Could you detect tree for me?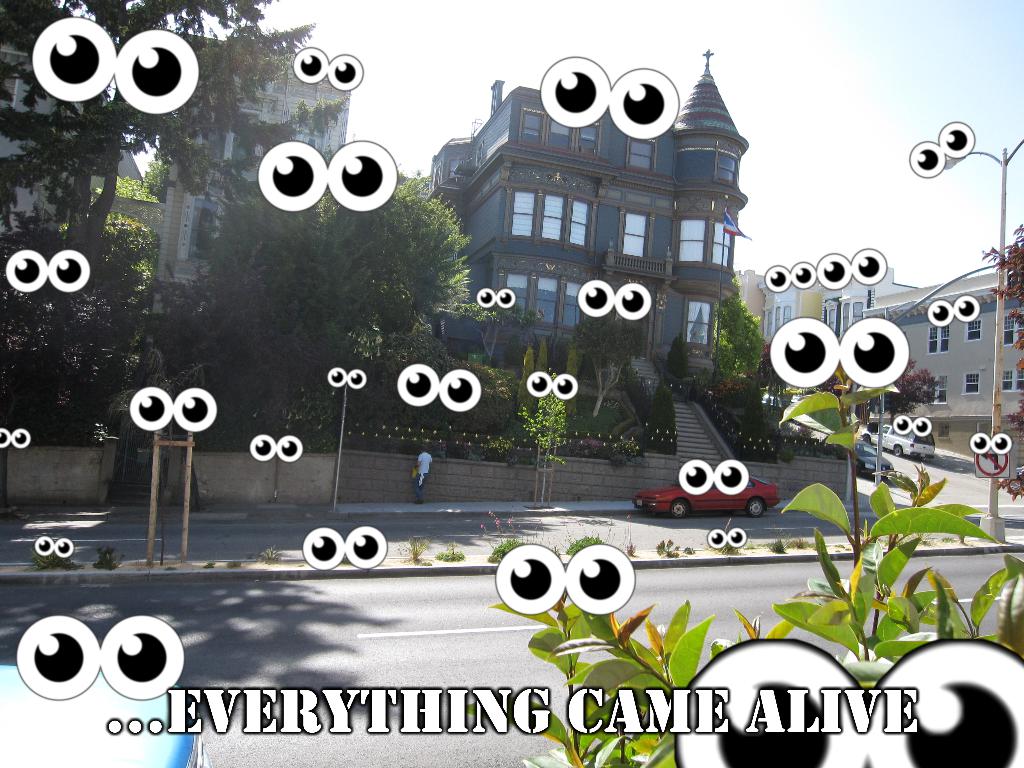
Detection result: region(777, 342, 942, 436).
